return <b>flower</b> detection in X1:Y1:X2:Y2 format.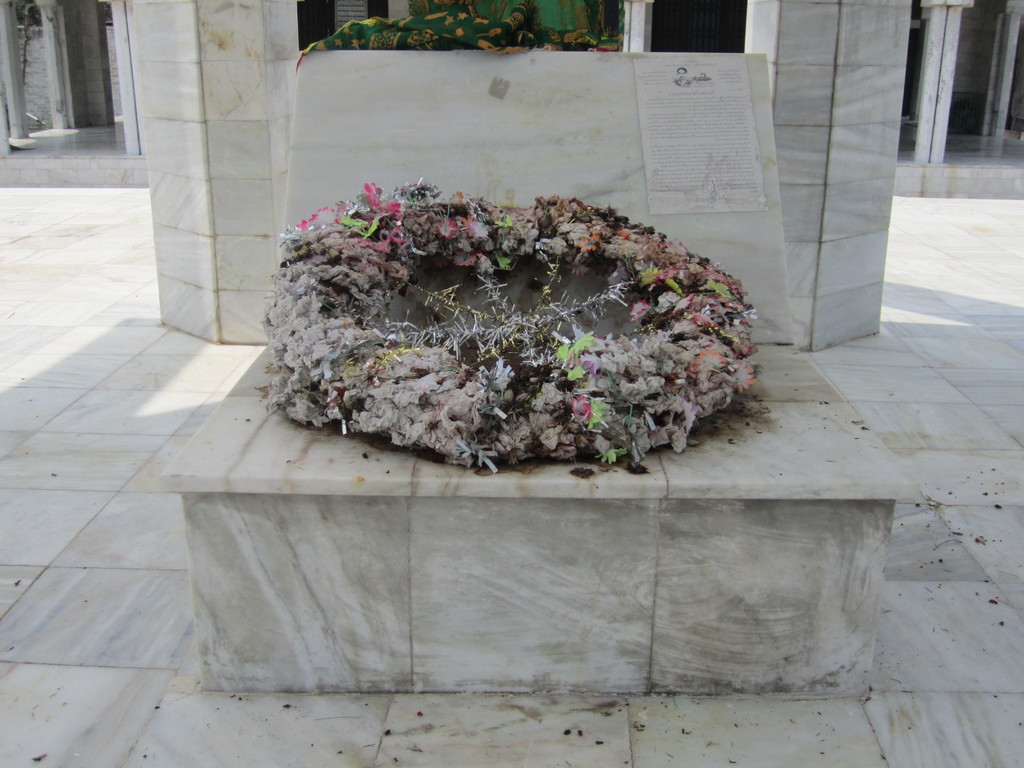
570:394:595:422.
